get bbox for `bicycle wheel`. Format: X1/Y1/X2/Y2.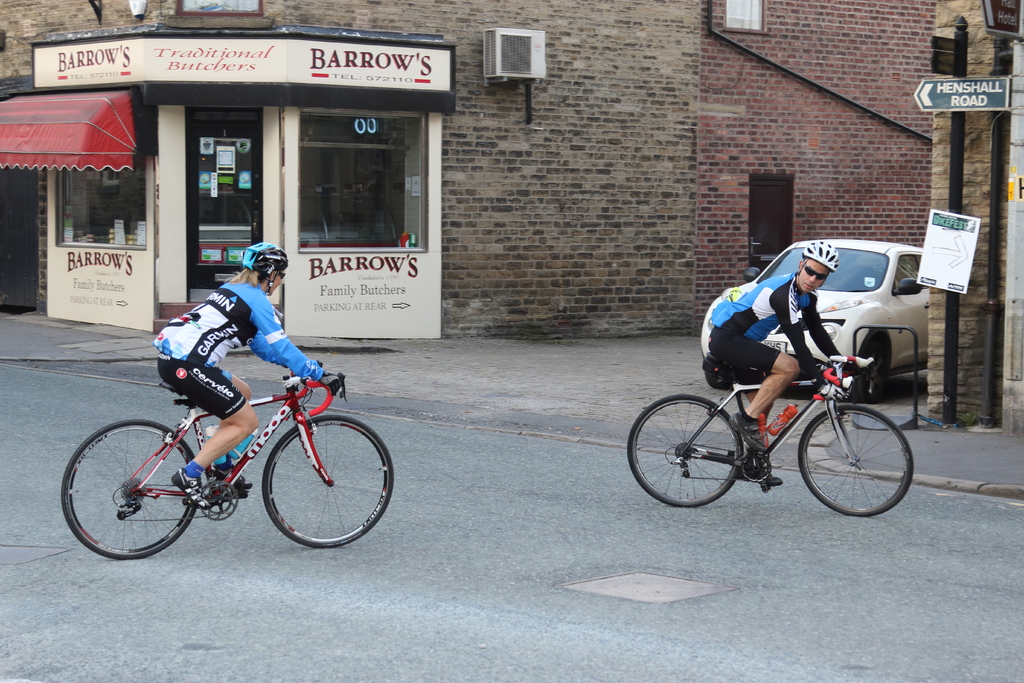
58/418/204/564.
